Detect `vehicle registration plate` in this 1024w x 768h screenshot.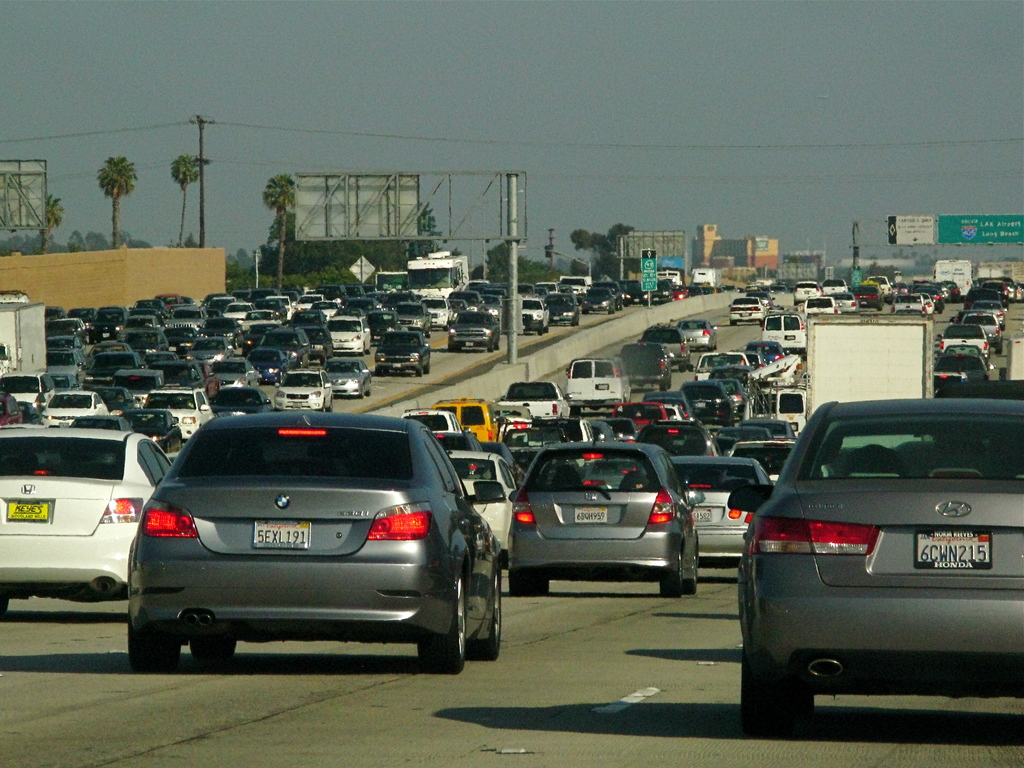
Detection: <region>252, 518, 313, 557</region>.
